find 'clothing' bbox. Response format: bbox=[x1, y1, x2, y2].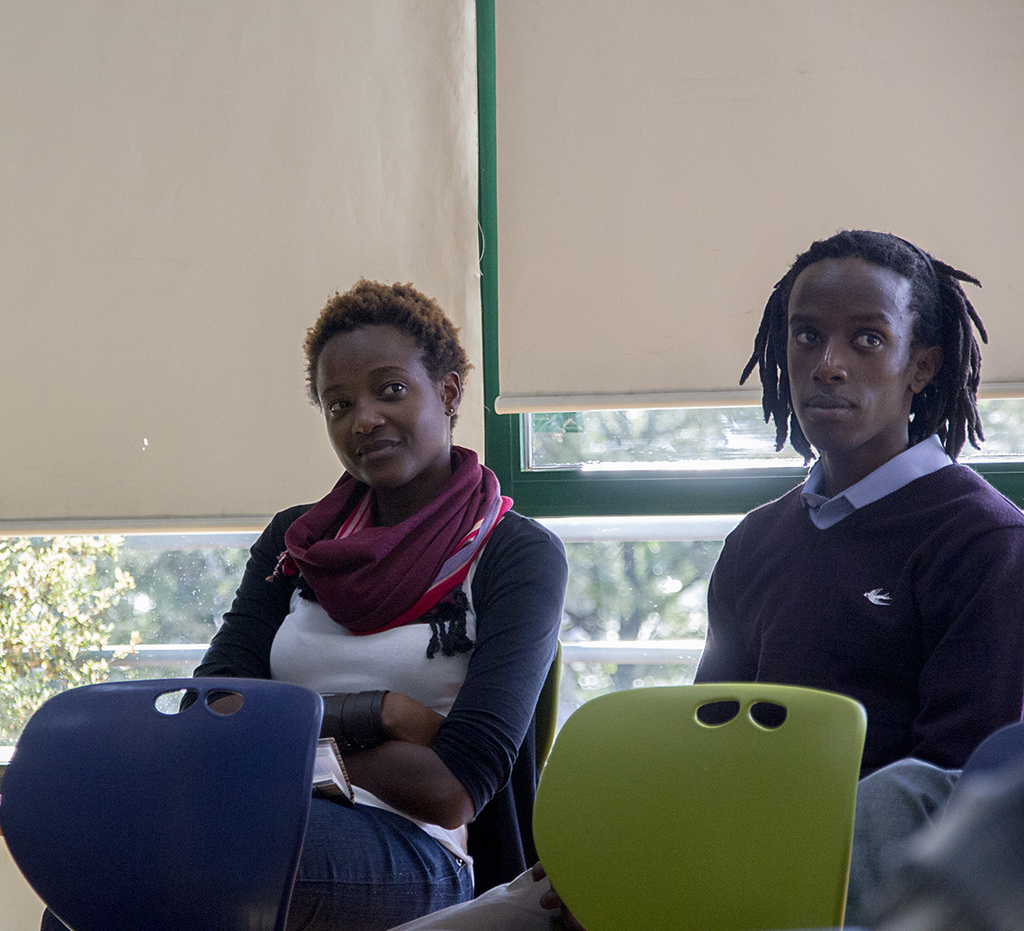
bbox=[855, 723, 1023, 930].
